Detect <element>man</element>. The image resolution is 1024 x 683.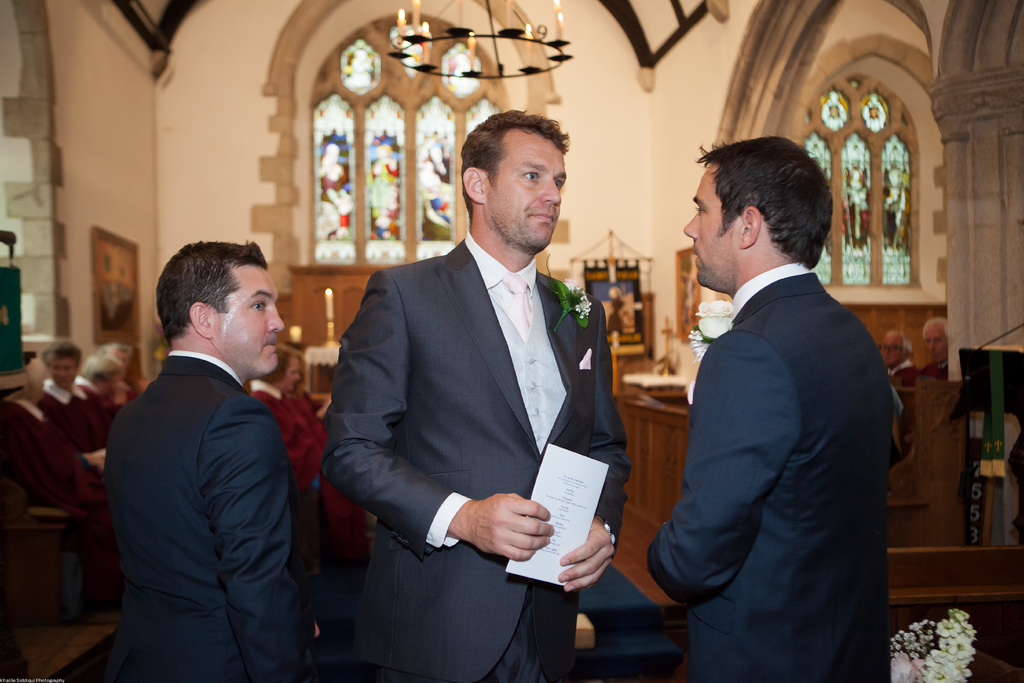
(332, 106, 639, 682).
